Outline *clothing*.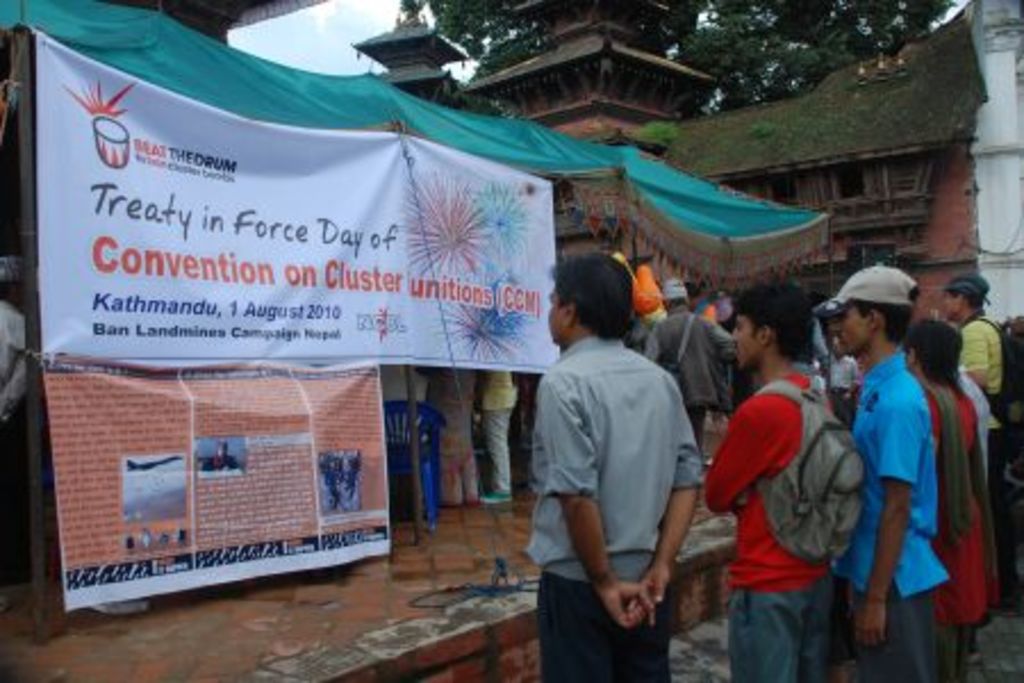
Outline: locate(530, 291, 710, 642).
